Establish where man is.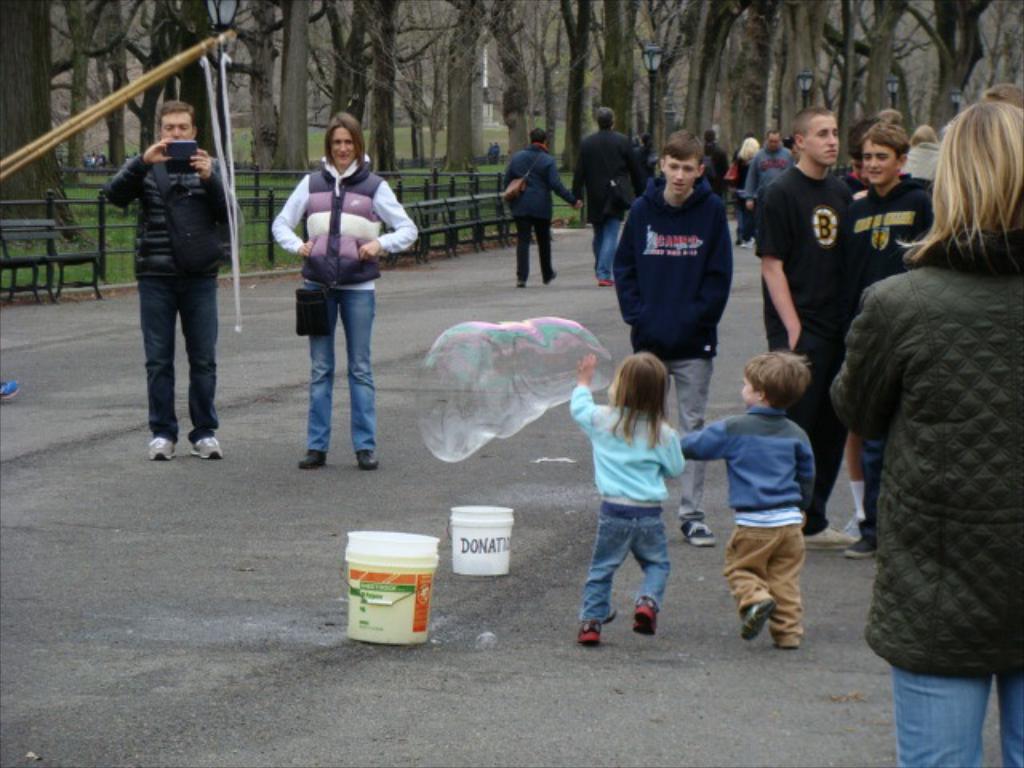
Established at [845,112,944,558].
